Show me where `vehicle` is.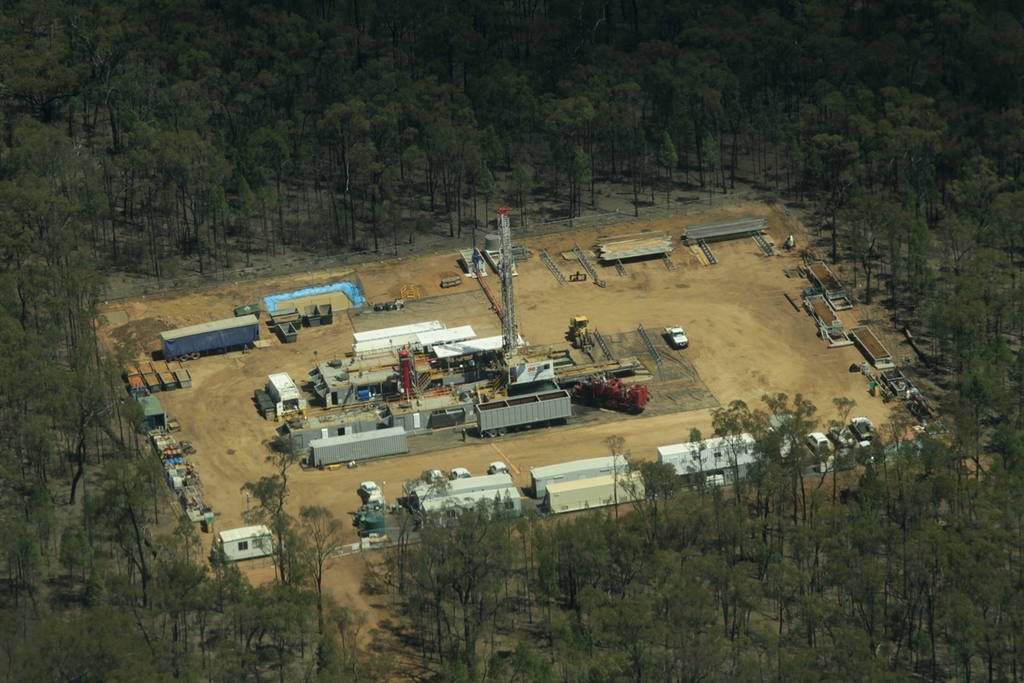
`vehicle` is at (451,468,470,477).
